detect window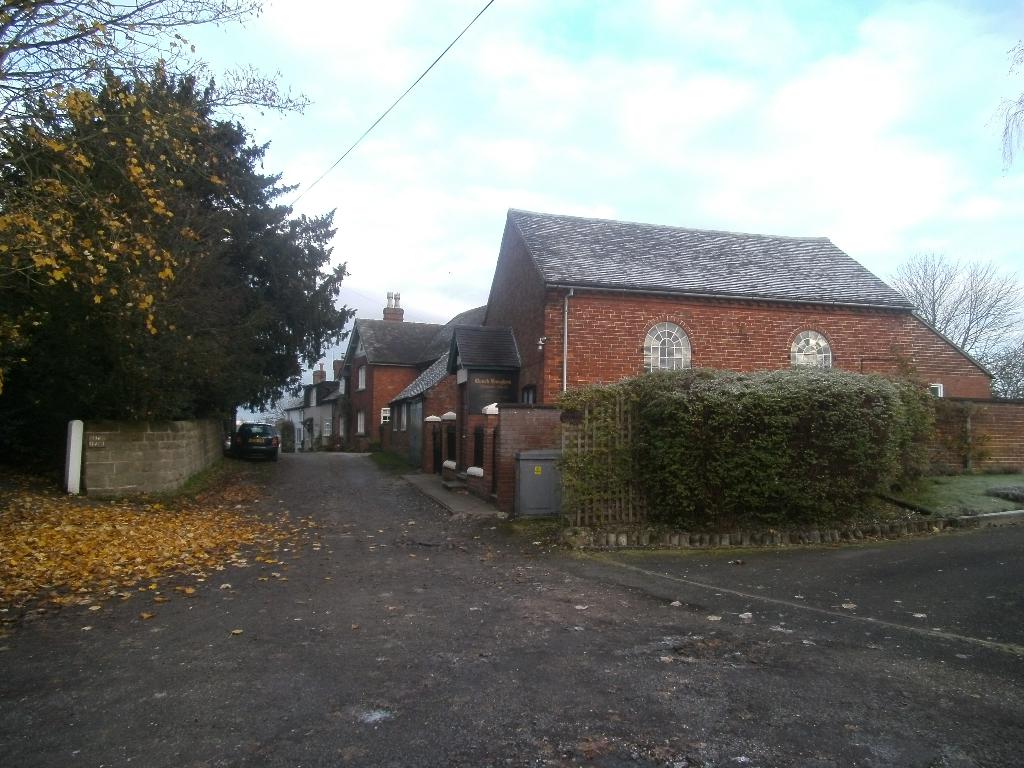
BBox(643, 322, 685, 374)
